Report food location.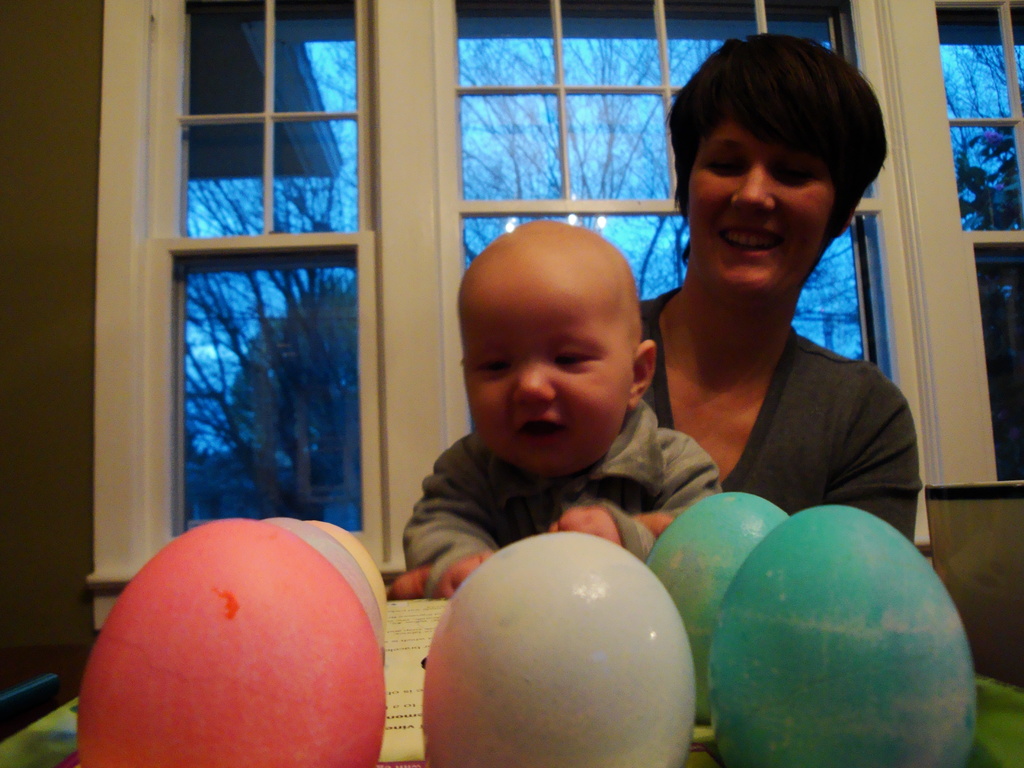
Report: [x1=301, y1=518, x2=389, y2=623].
